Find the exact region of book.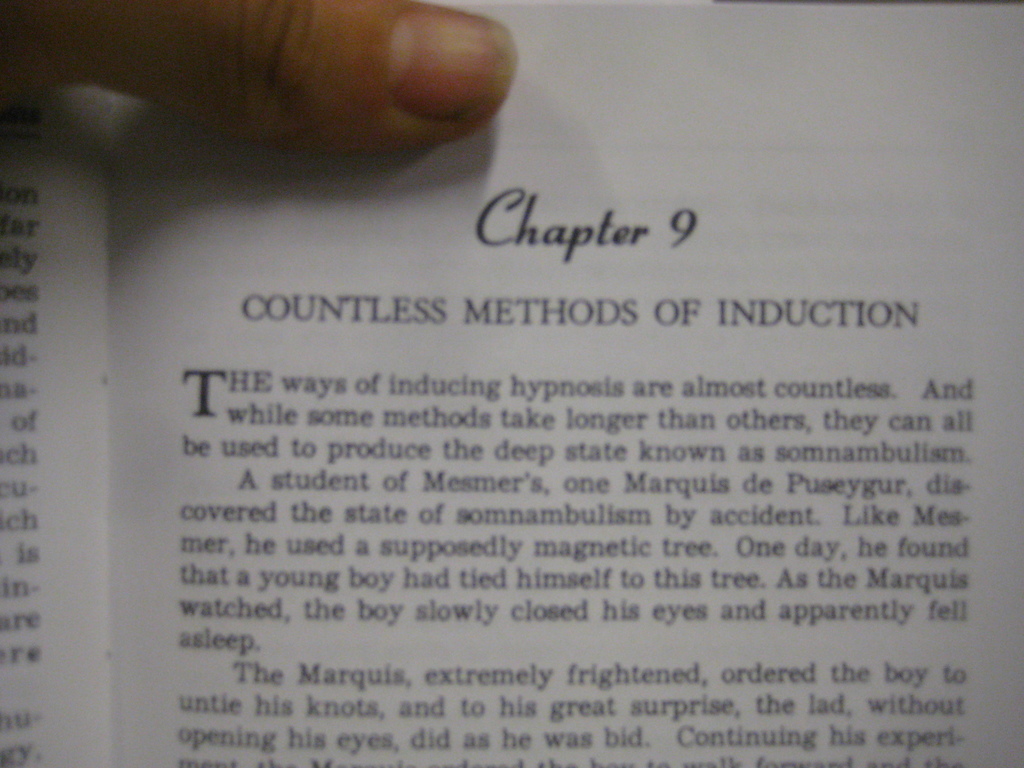
Exact region: {"left": 0, "top": 0, "right": 1023, "bottom": 767}.
